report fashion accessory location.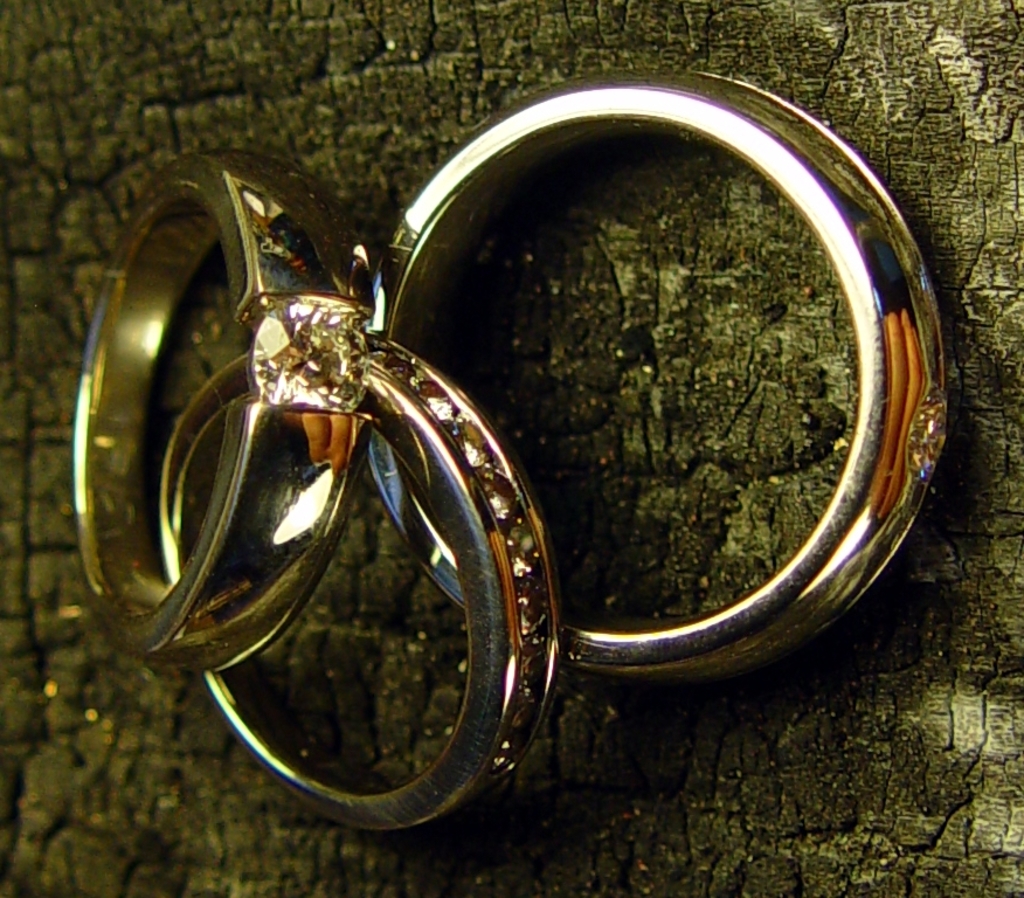
Report: (160,289,559,838).
